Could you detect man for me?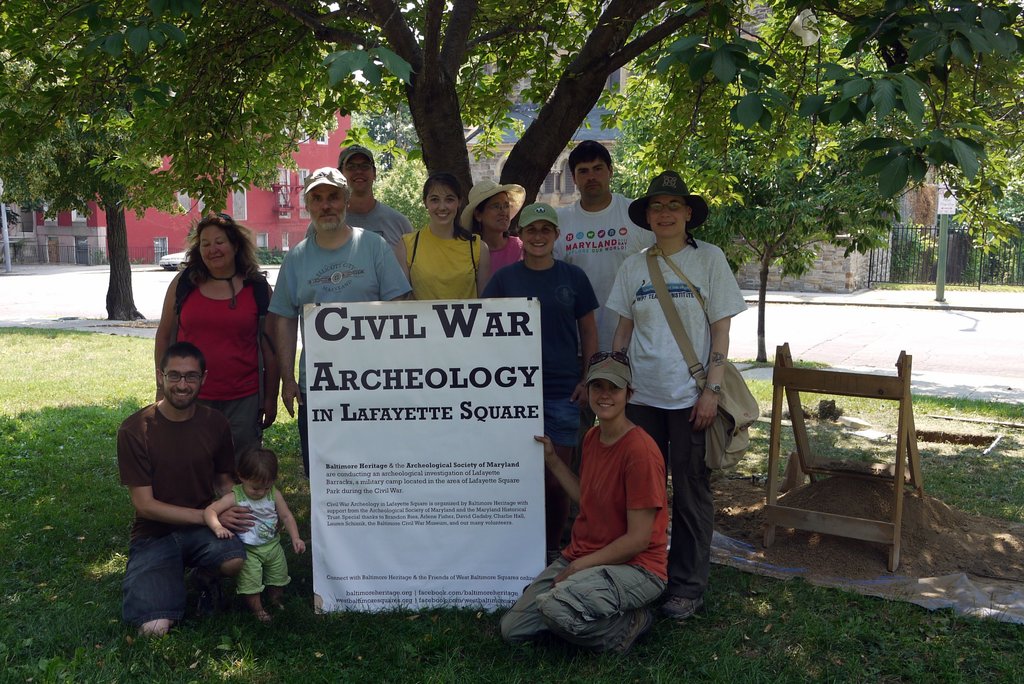
Detection result: <region>556, 136, 648, 397</region>.
